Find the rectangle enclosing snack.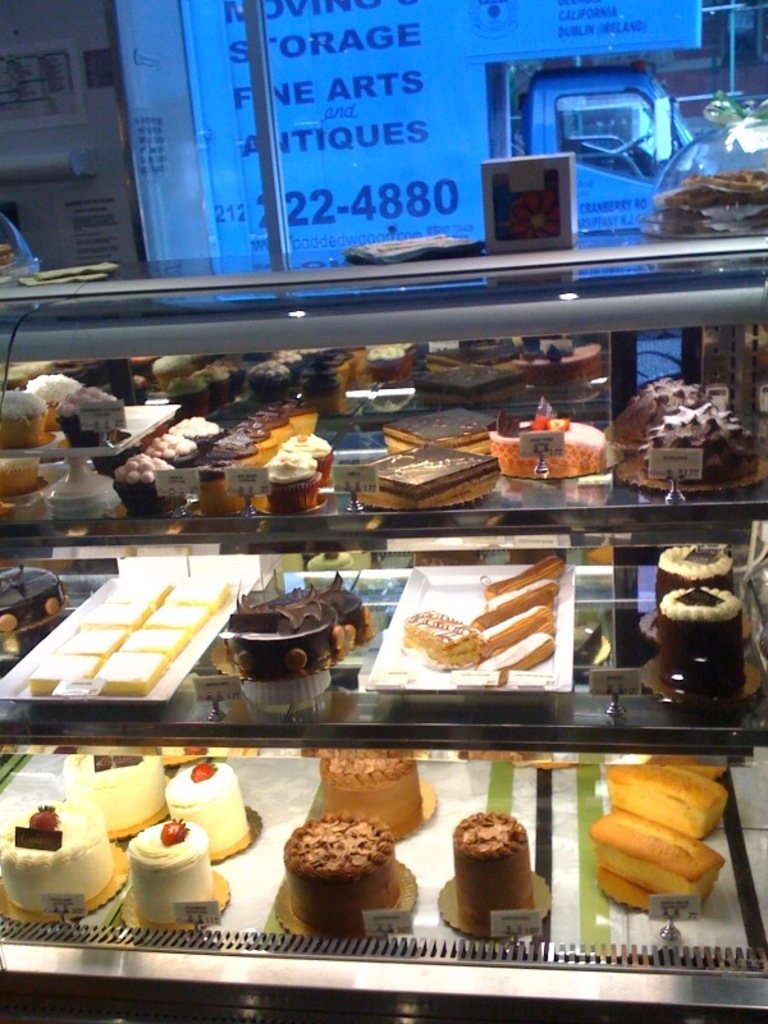
406/613/479/667.
